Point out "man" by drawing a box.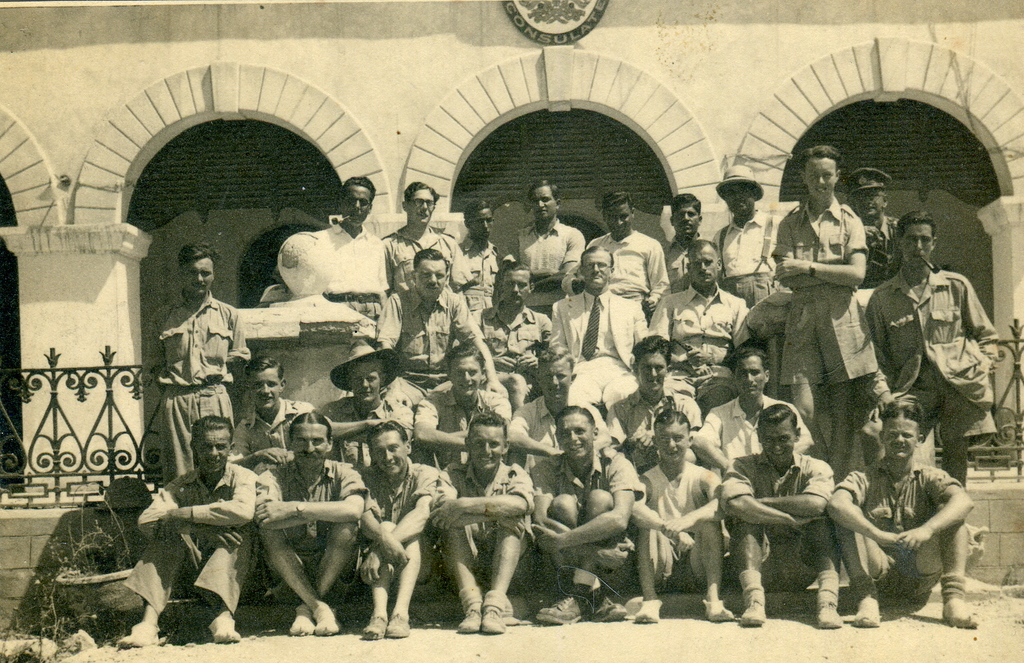
866/224/997/447.
